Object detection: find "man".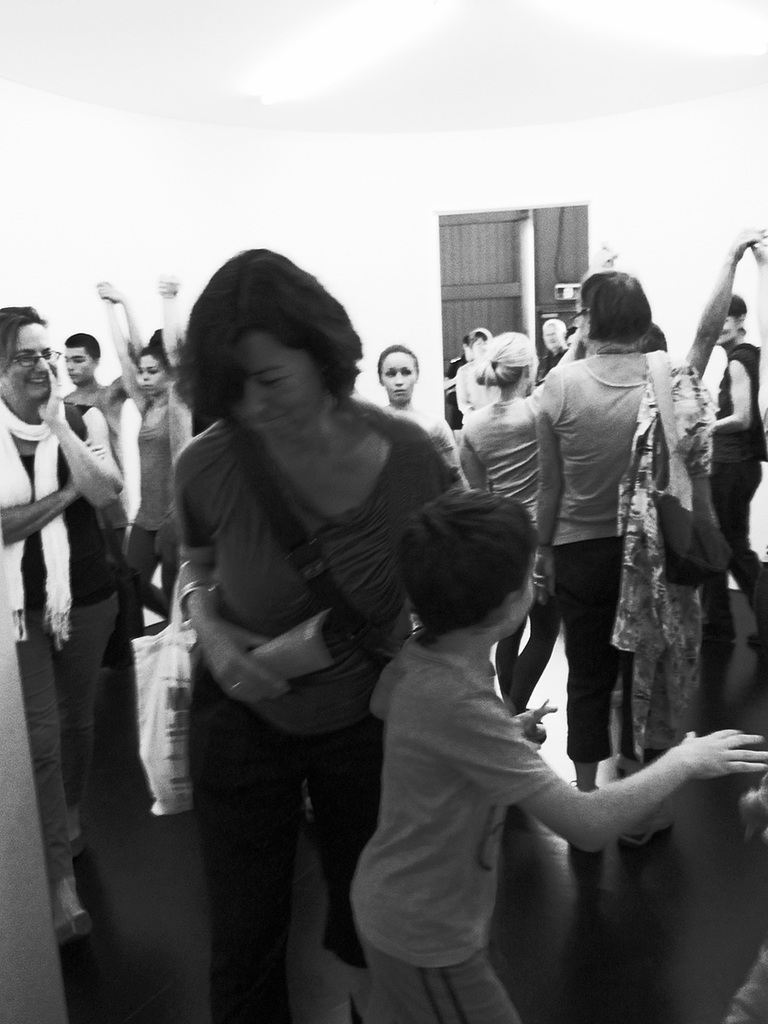
[x1=59, y1=329, x2=142, y2=562].
